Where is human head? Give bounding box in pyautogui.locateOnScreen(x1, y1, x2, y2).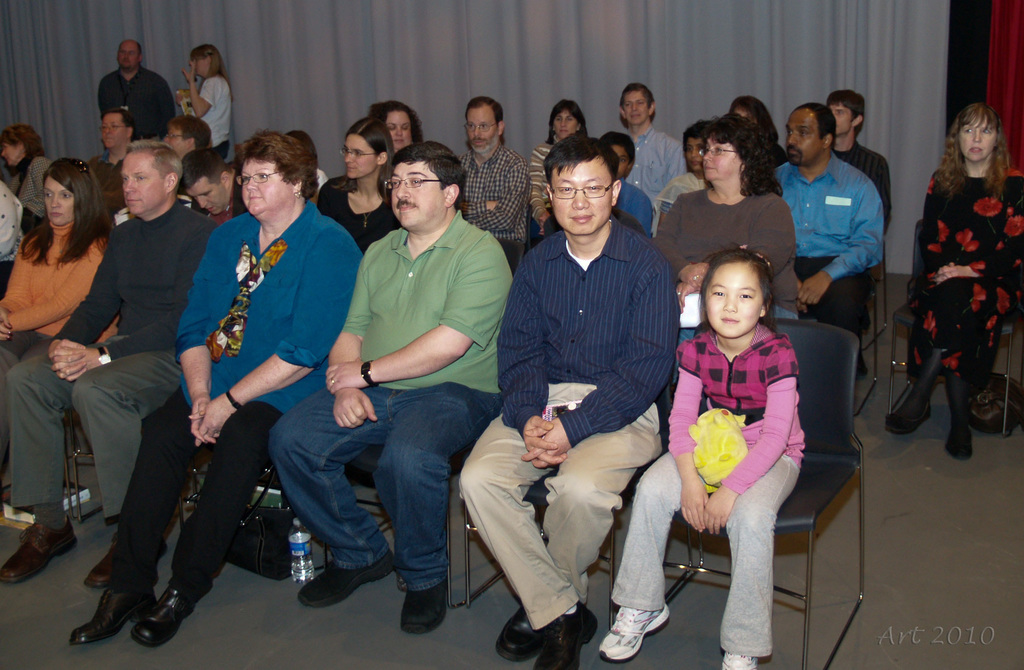
pyautogui.locateOnScreen(365, 102, 423, 148).
